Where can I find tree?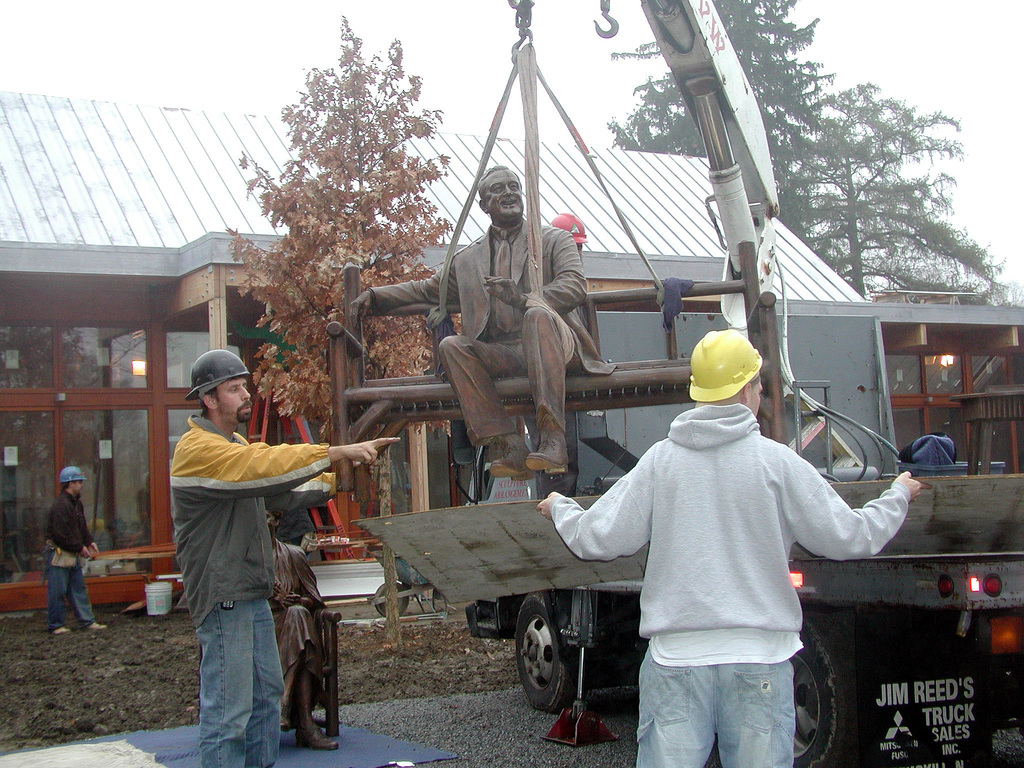
You can find it at x1=218 y1=13 x2=468 y2=647.
